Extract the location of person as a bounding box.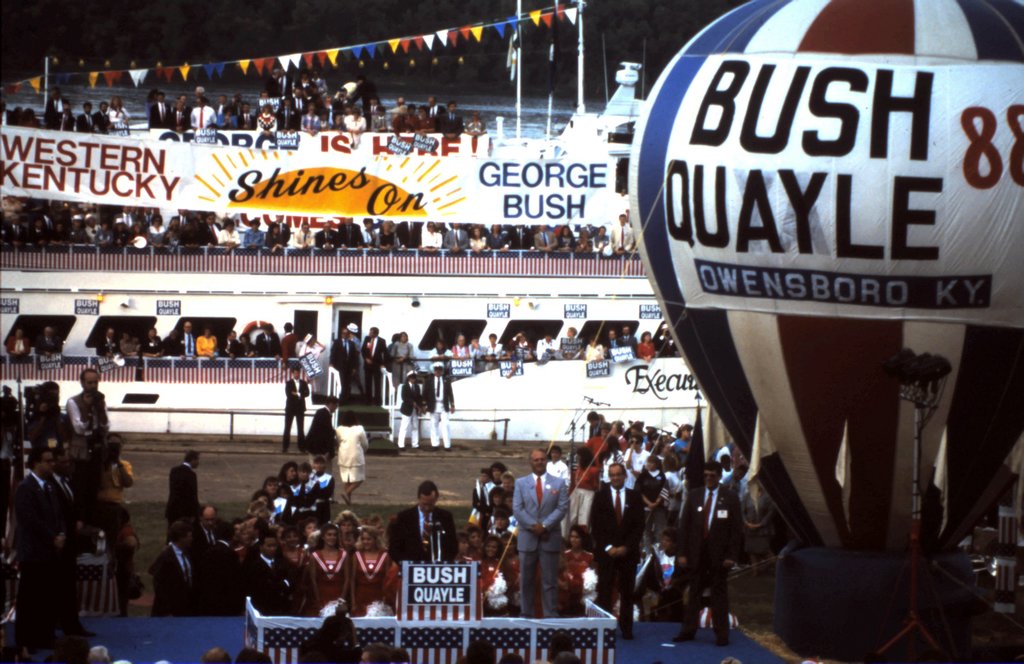
detection(280, 362, 312, 454).
